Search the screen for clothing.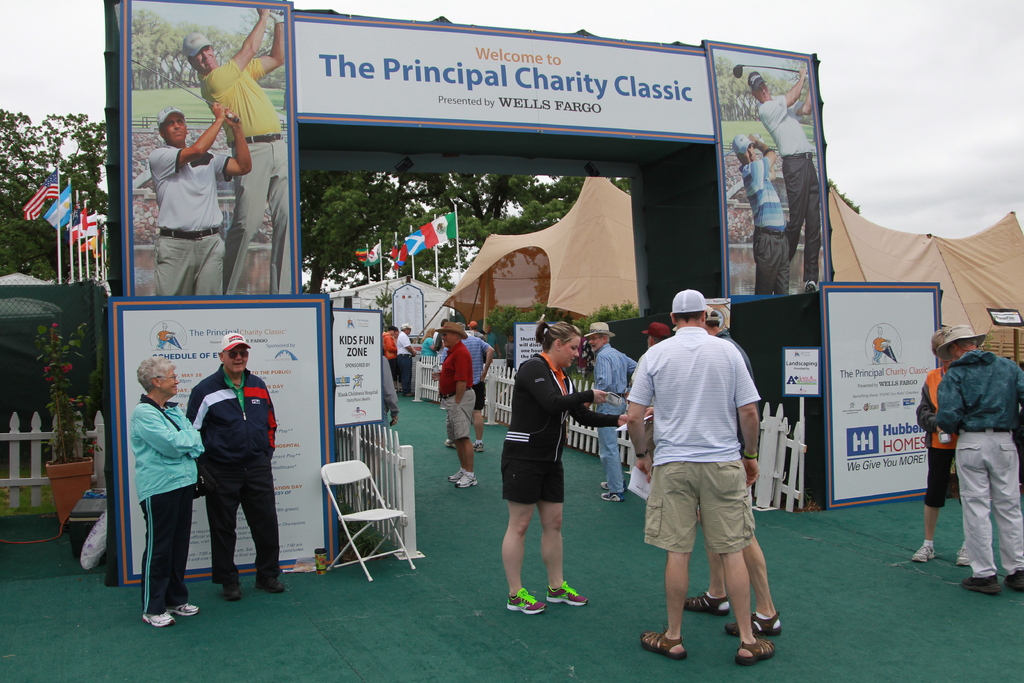
Found at box(596, 343, 635, 493).
